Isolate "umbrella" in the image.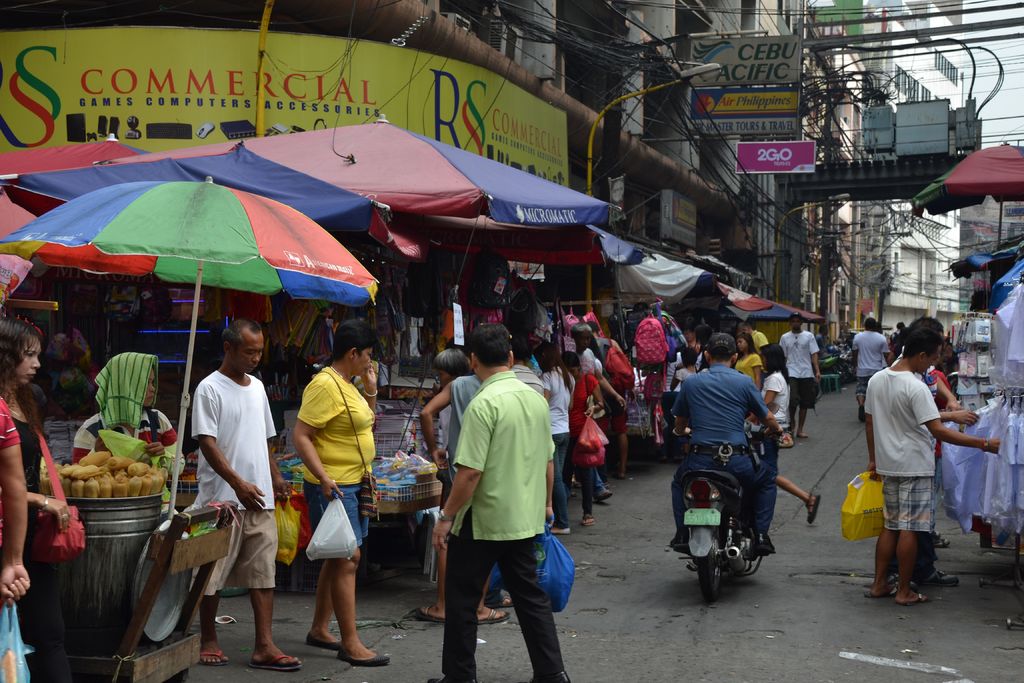
Isolated region: 401:218:650:268.
